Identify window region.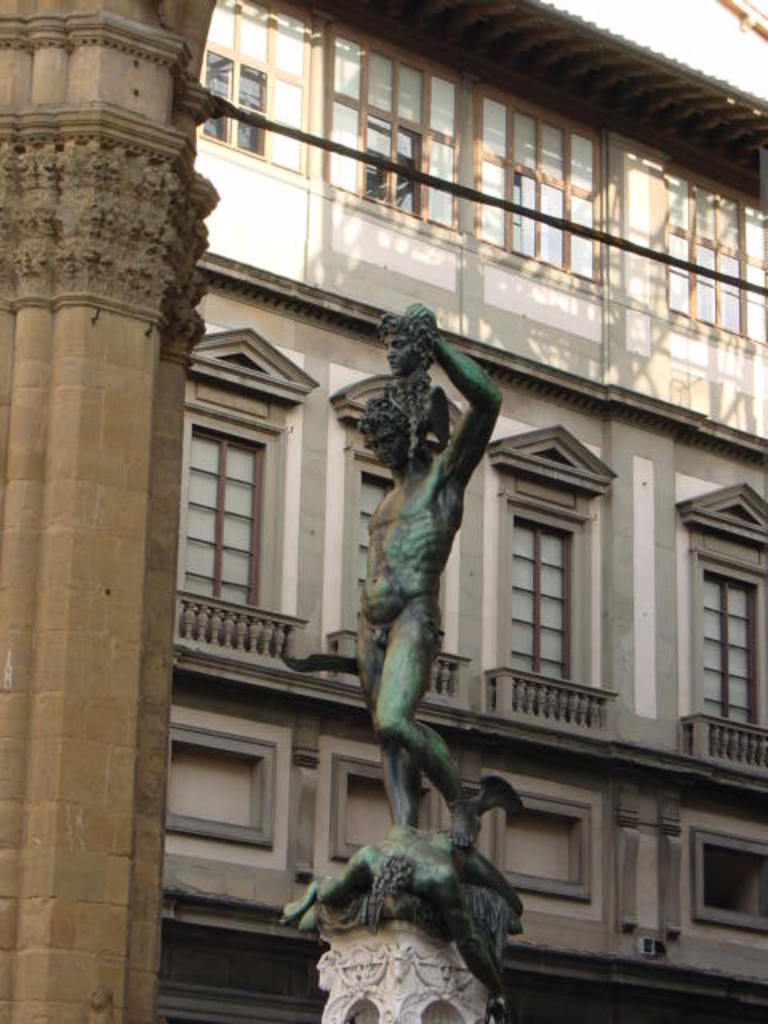
Region: [left=366, top=474, right=445, bottom=651].
